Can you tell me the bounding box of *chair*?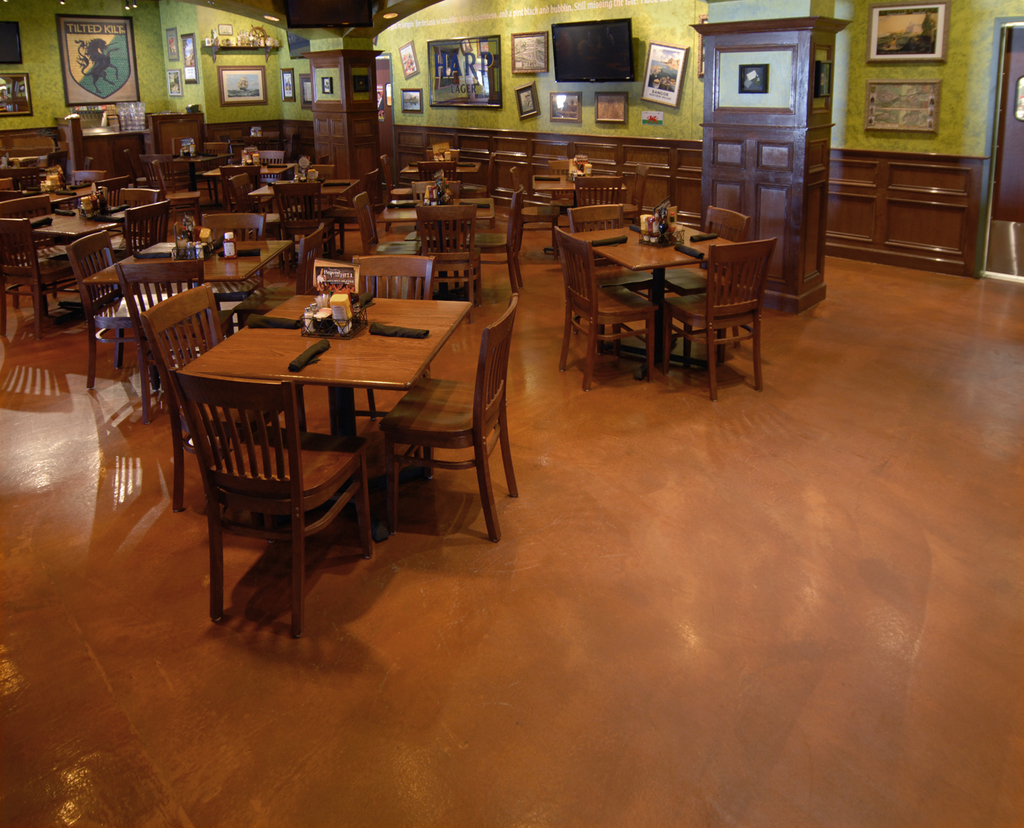
<box>553,223,657,390</box>.
